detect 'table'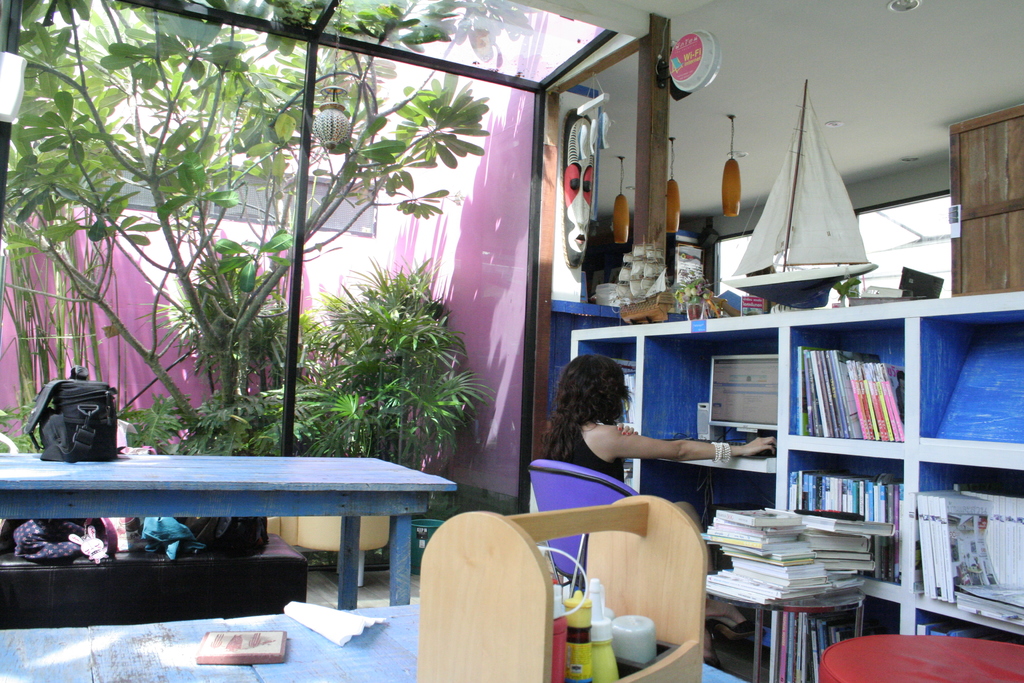
locate(0, 593, 746, 682)
